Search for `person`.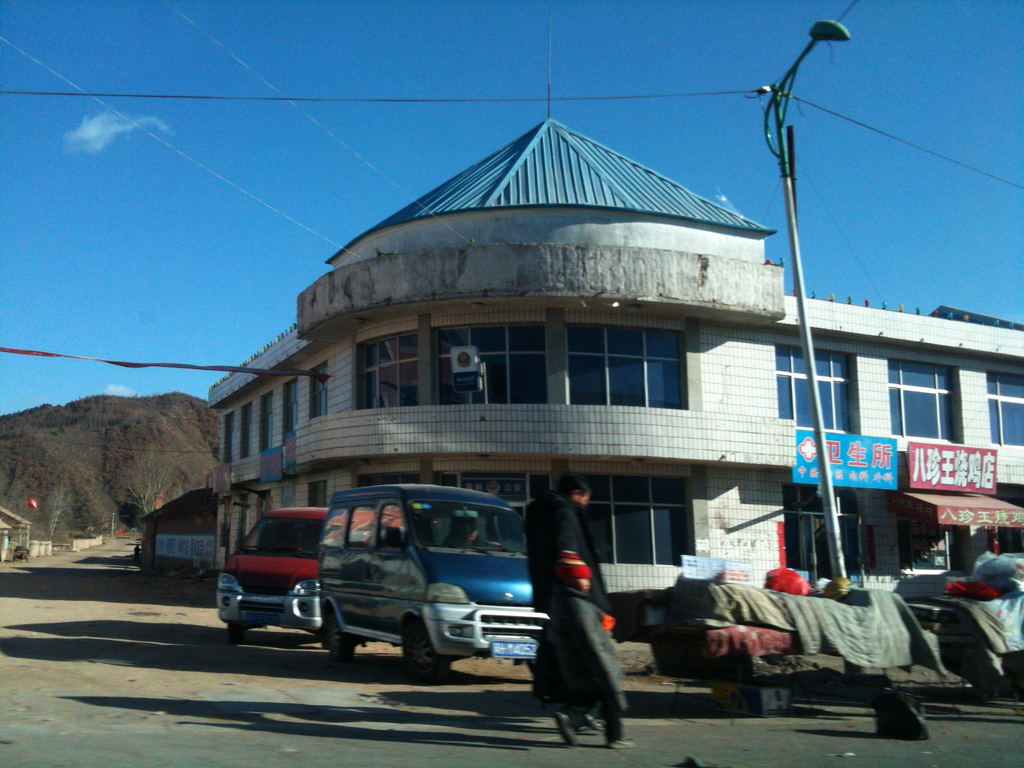
Found at (x1=527, y1=461, x2=626, y2=758).
